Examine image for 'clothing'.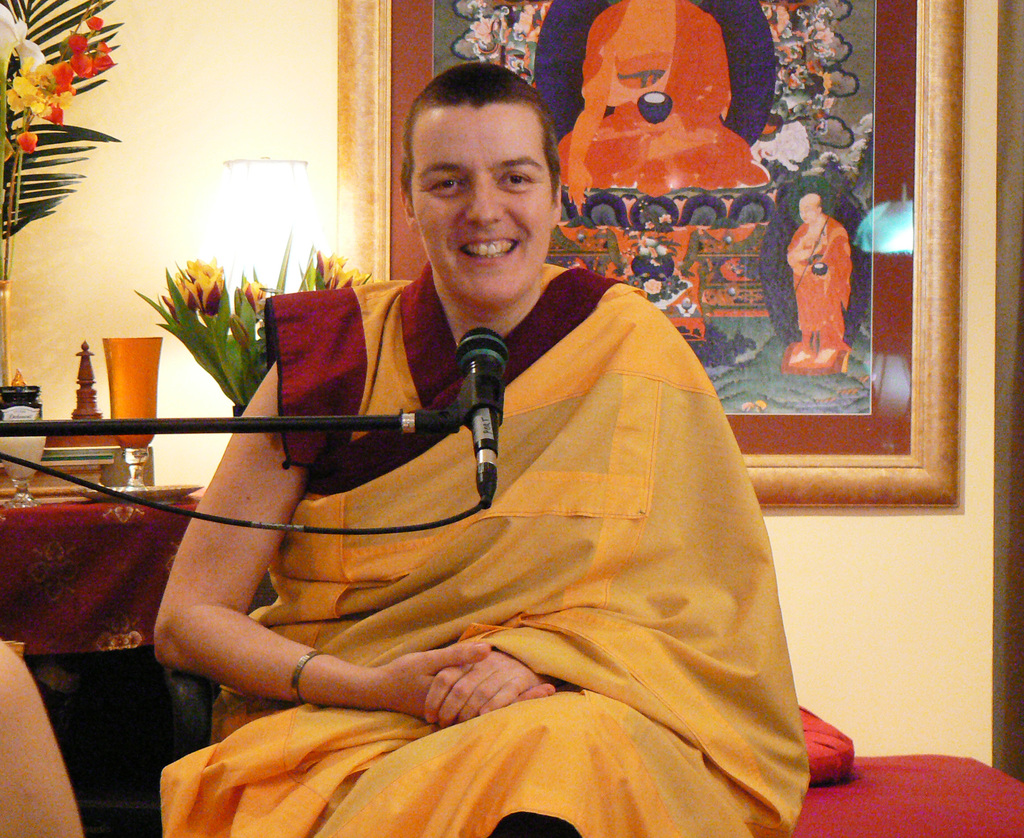
Examination result: bbox=(141, 170, 843, 837).
